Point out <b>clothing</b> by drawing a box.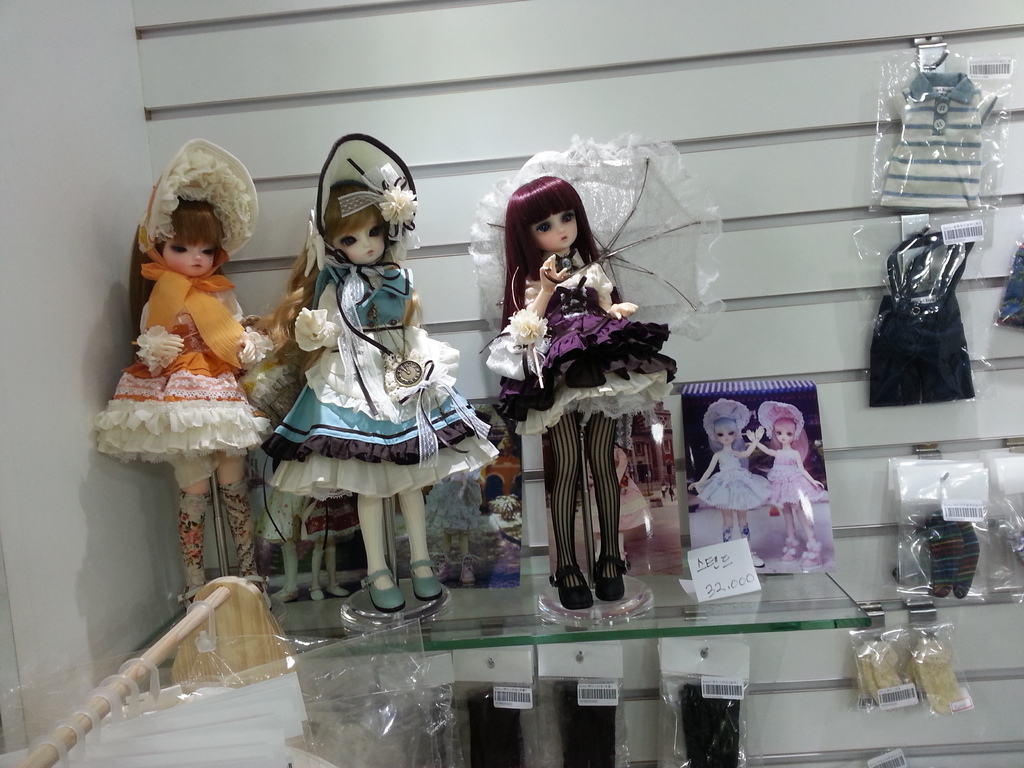
{"x1": 868, "y1": 65, "x2": 983, "y2": 200}.
